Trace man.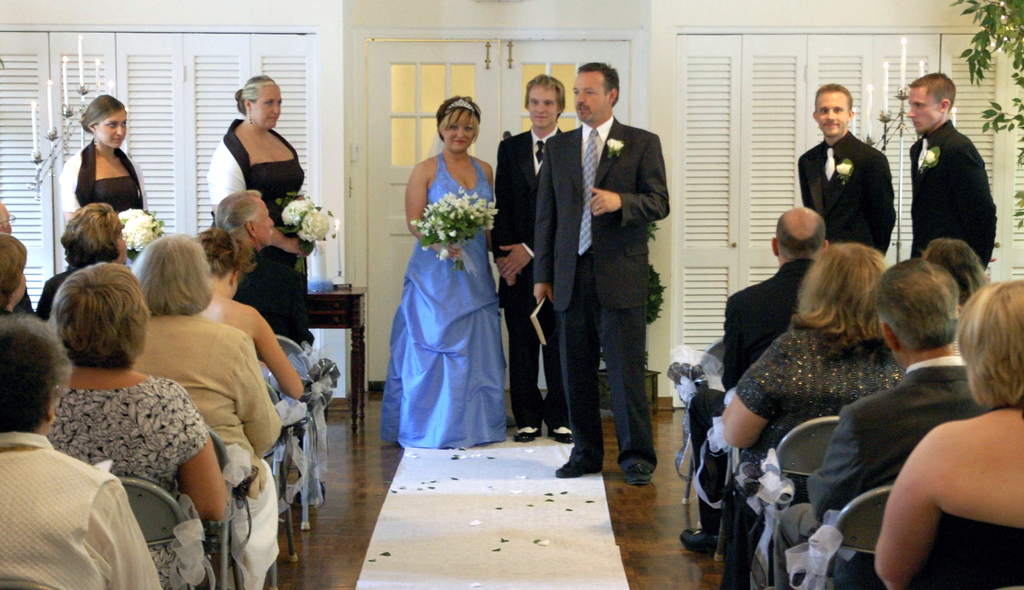
Traced to x1=0 y1=198 x2=38 y2=313.
